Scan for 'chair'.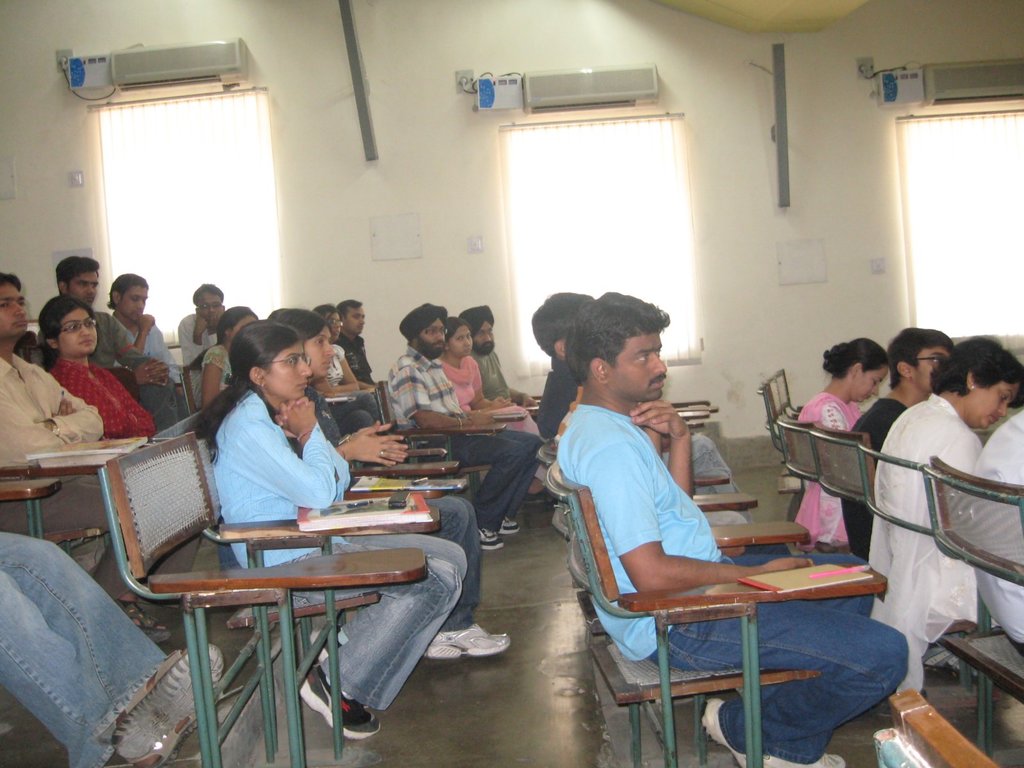
Scan result: left=538, top=454, right=897, bottom=767.
